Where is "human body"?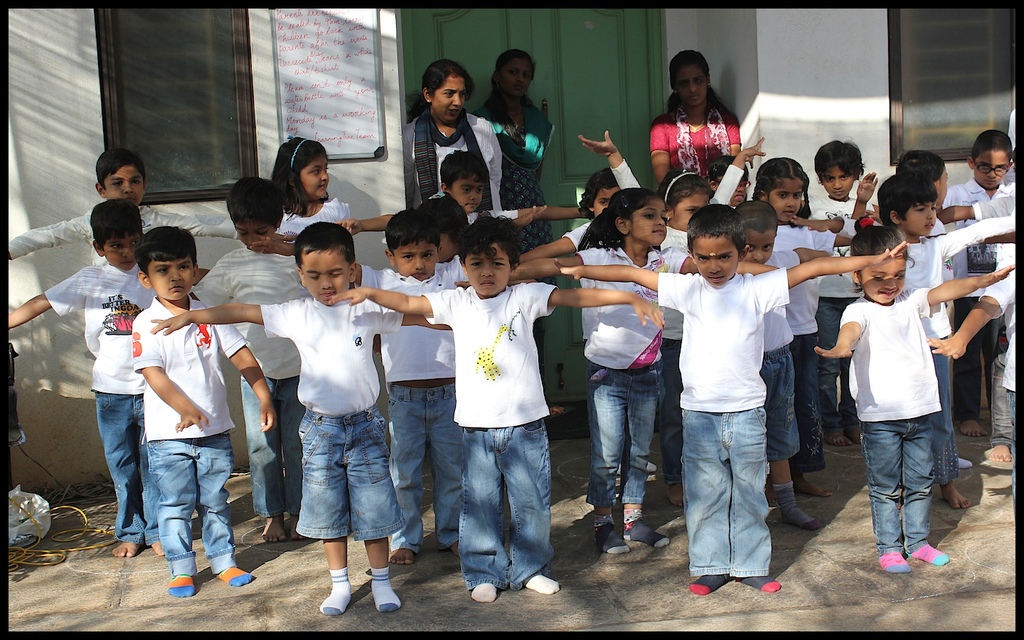
left=341, top=218, right=686, bottom=597.
